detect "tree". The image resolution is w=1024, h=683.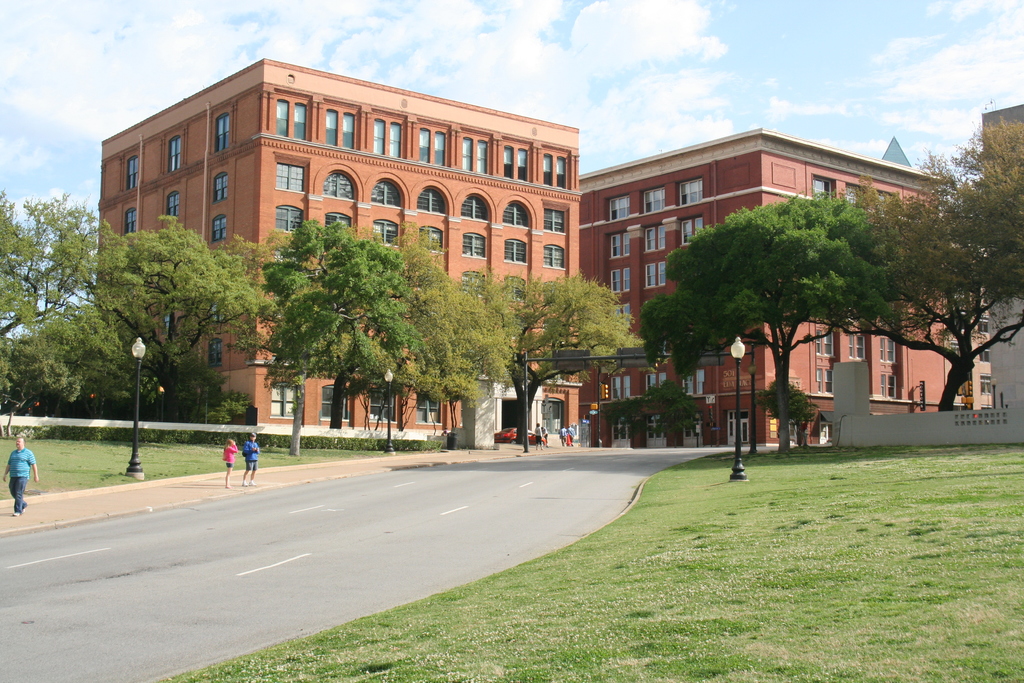
l=0, t=186, r=133, b=336.
